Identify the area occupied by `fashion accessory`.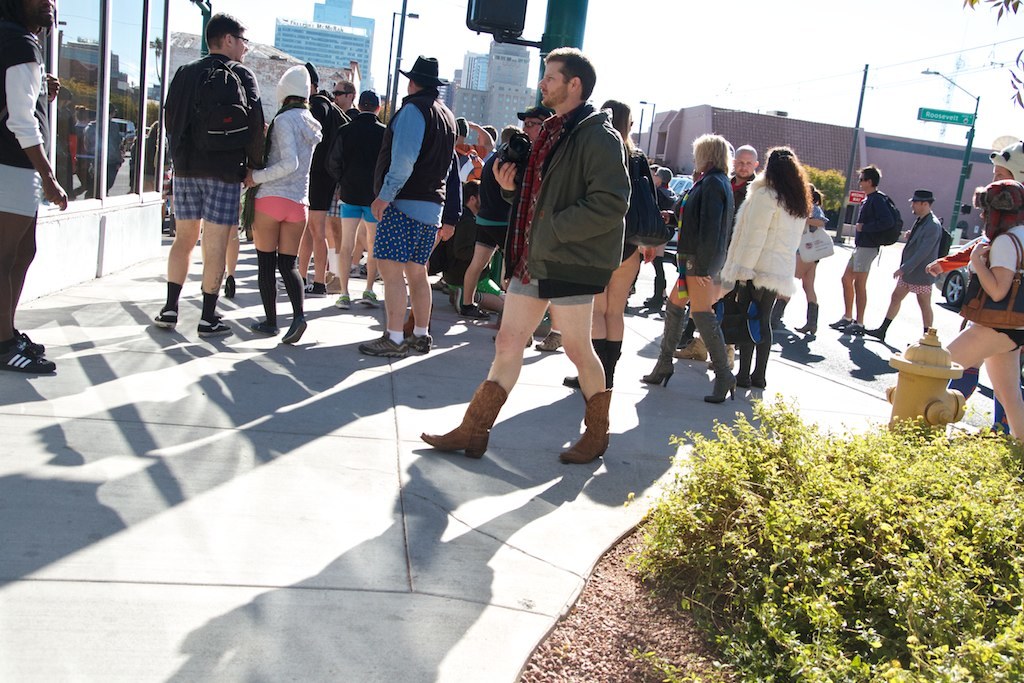
Area: <box>513,98,594,284</box>.
